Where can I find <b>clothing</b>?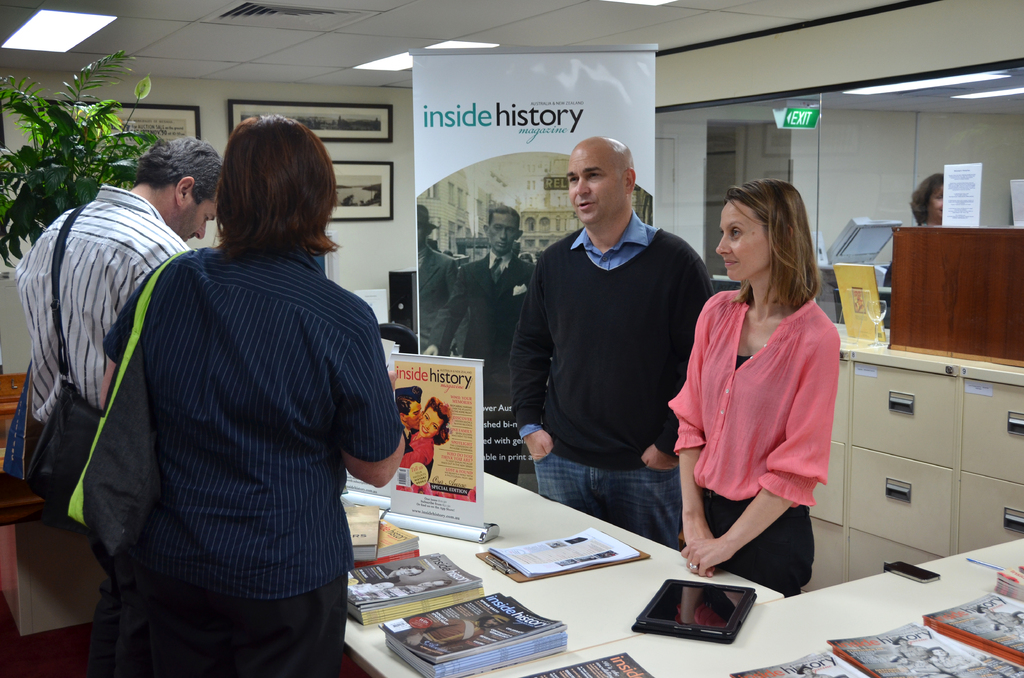
You can find it at 984:608:1023:634.
